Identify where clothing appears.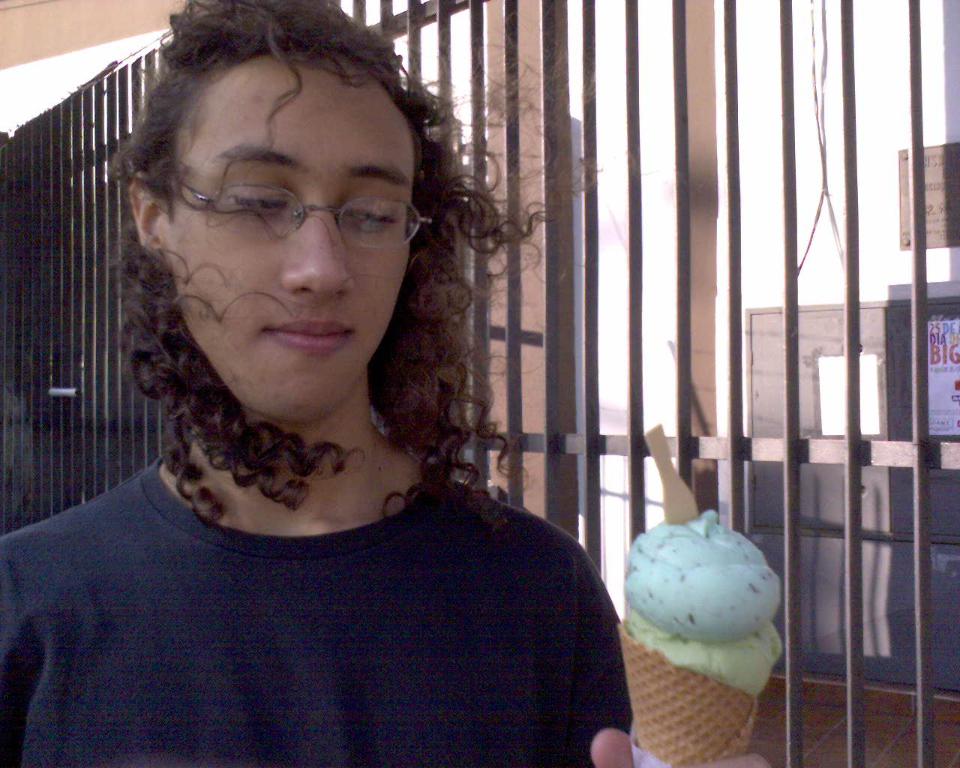
Appears at bbox(0, 401, 663, 752).
